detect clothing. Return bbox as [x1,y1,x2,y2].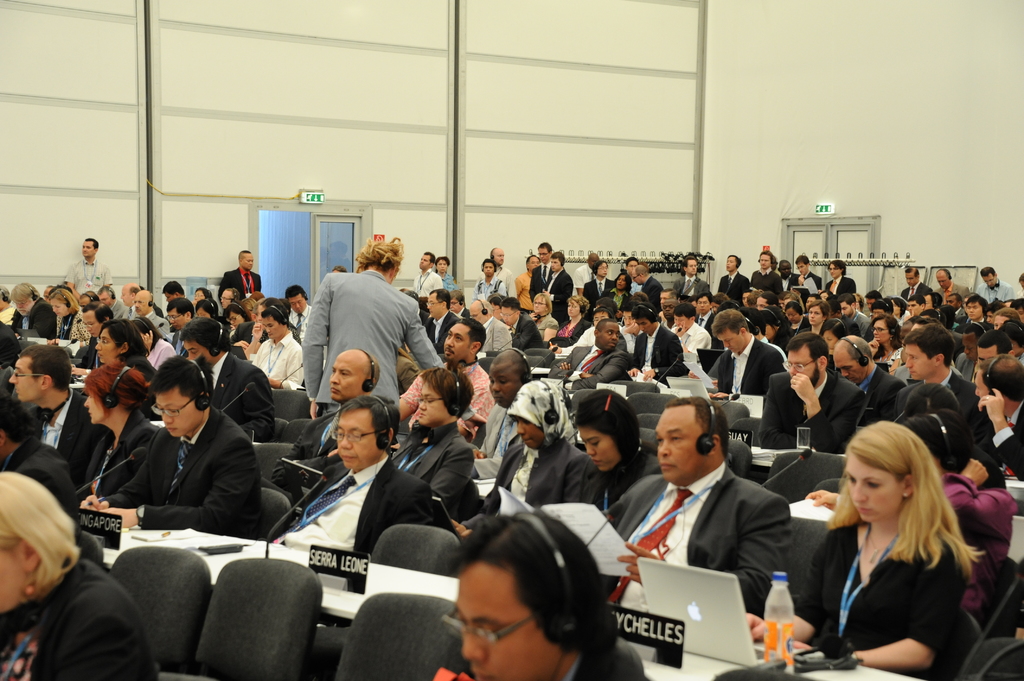
[289,300,315,349].
